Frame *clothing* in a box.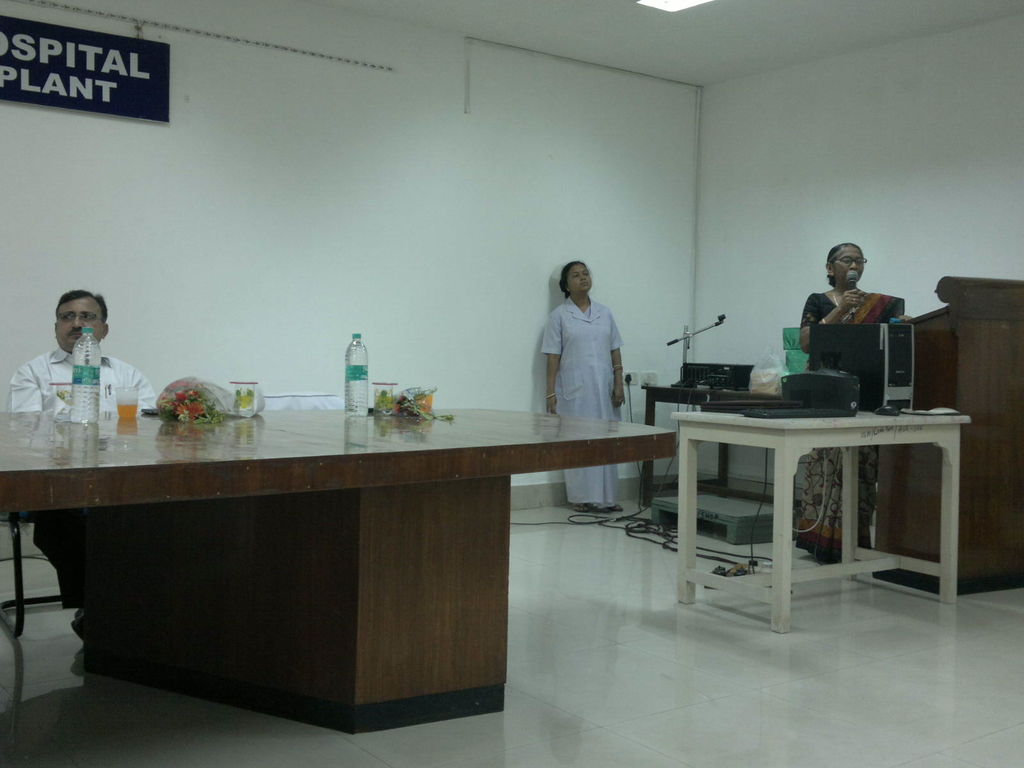
{"x1": 790, "y1": 292, "x2": 902, "y2": 561}.
